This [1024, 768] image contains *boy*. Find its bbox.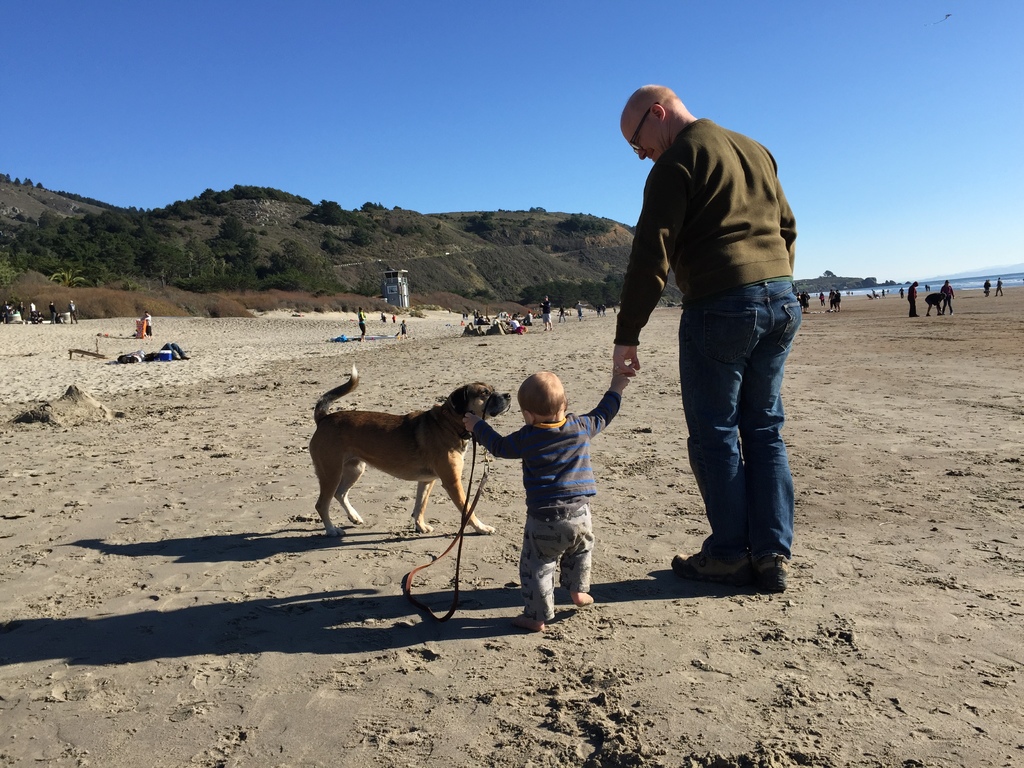
(left=485, top=351, right=626, bottom=623).
